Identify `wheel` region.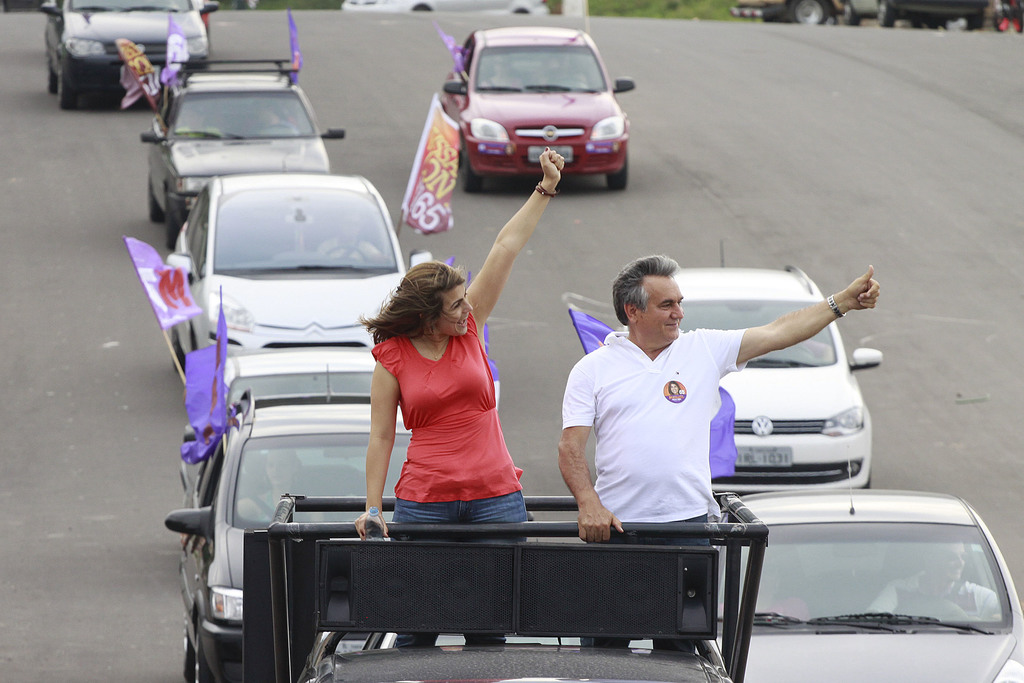
Region: 845, 3, 859, 26.
